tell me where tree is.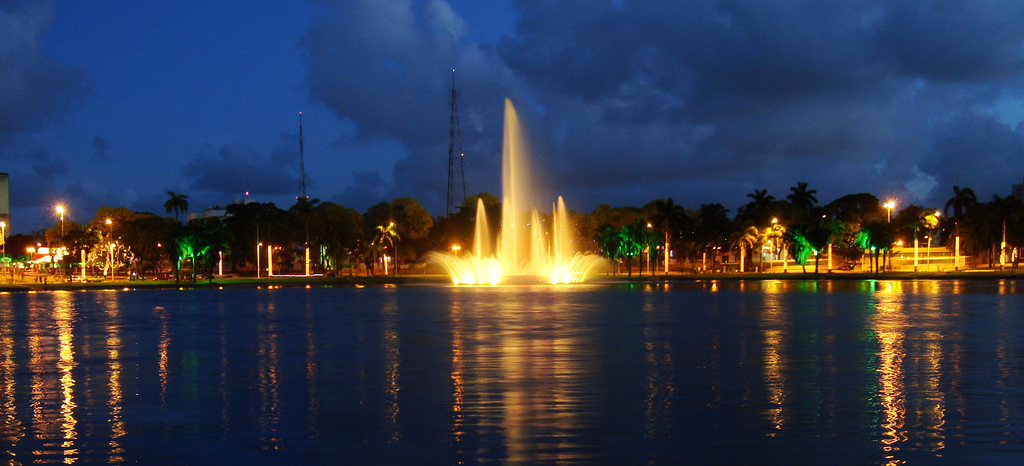
tree is at bbox=(159, 191, 191, 222).
